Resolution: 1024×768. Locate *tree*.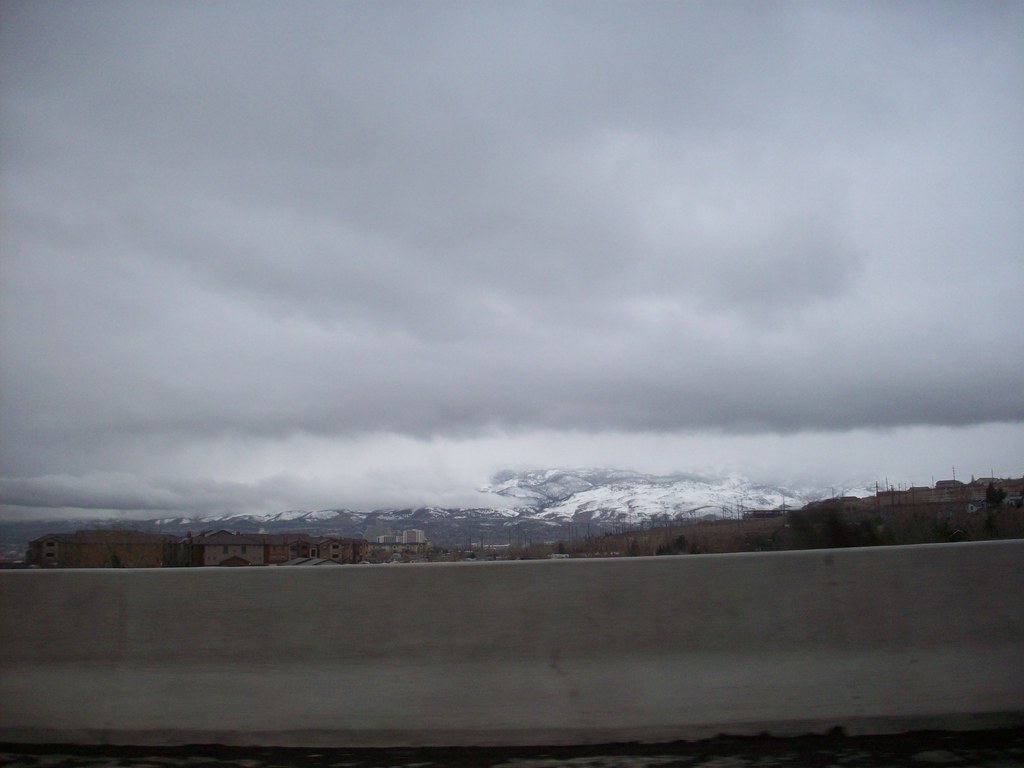
[left=628, top=540, right=643, bottom=557].
